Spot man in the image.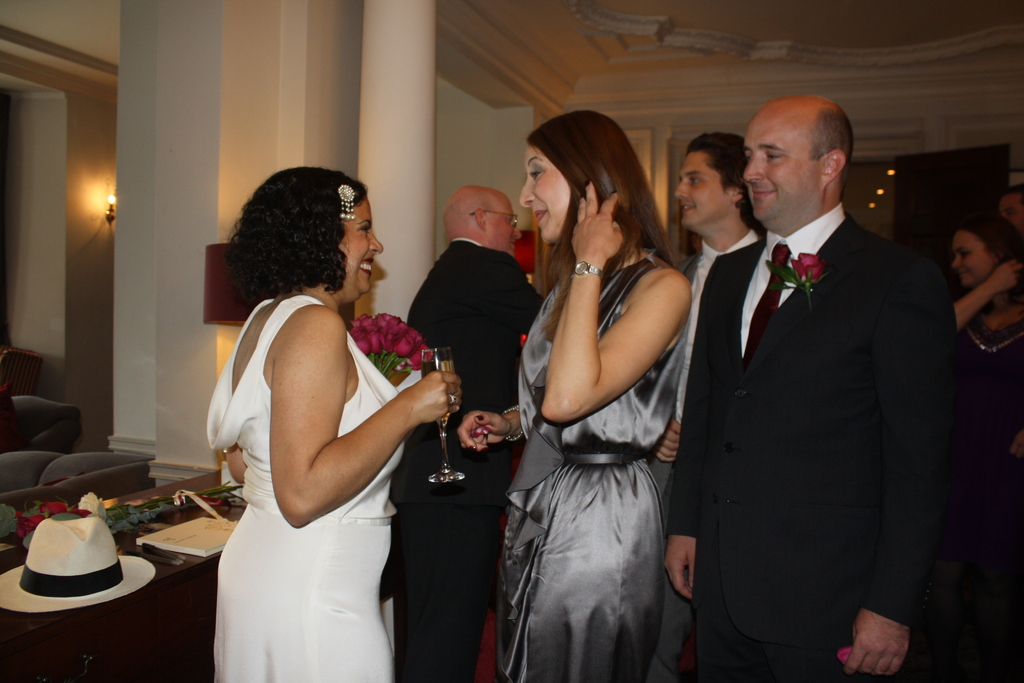
man found at (403, 183, 563, 682).
